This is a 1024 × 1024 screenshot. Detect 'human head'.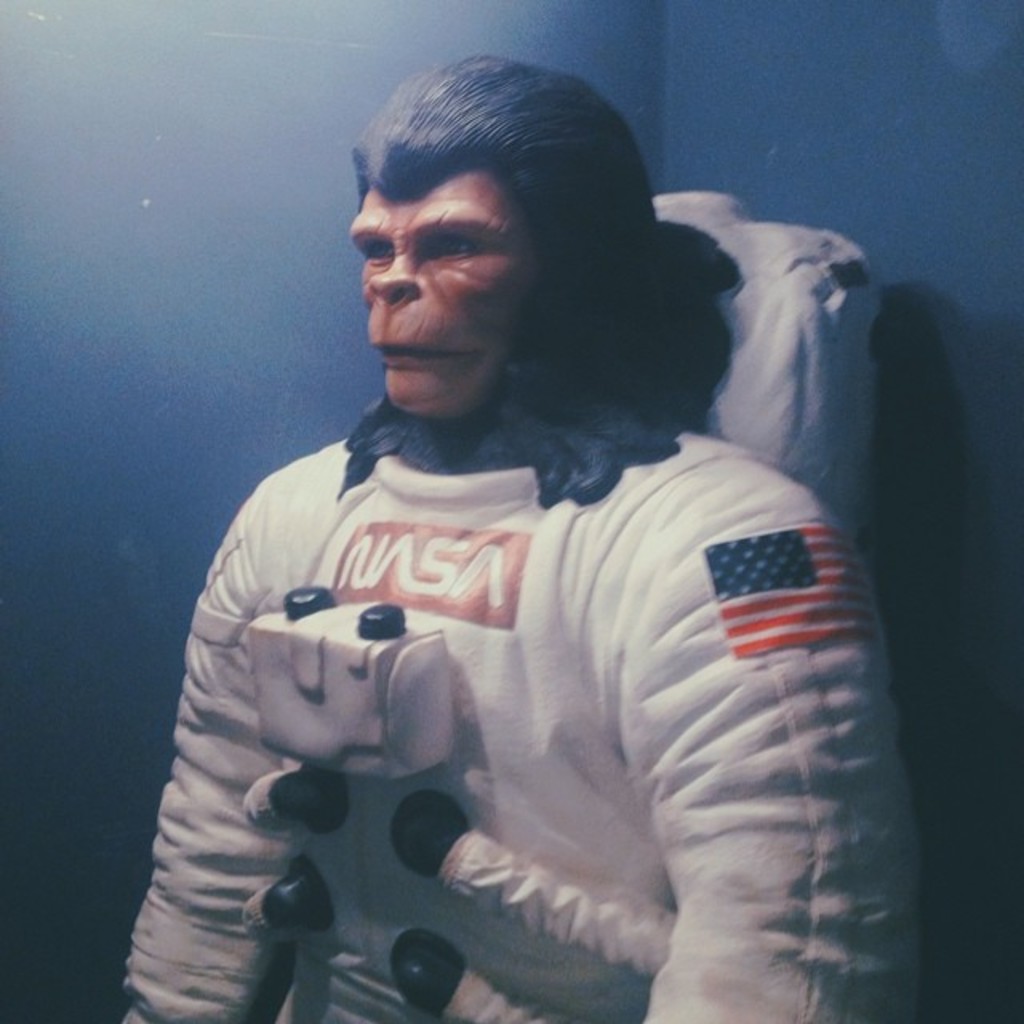
331,42,710,442.
